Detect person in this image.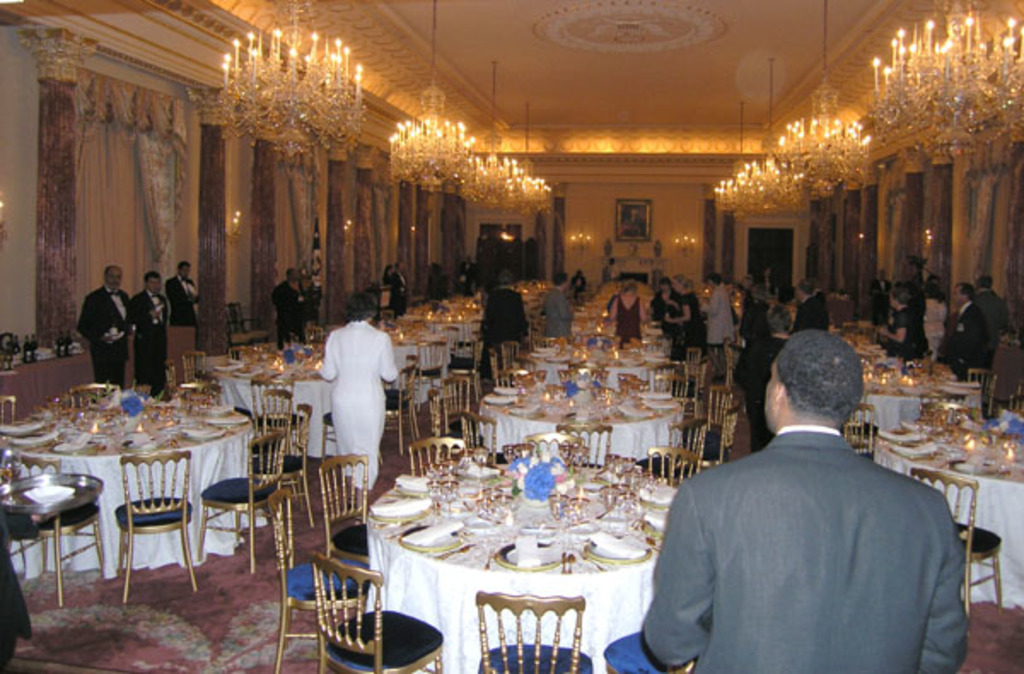
Detection: [647,273,686,350].
